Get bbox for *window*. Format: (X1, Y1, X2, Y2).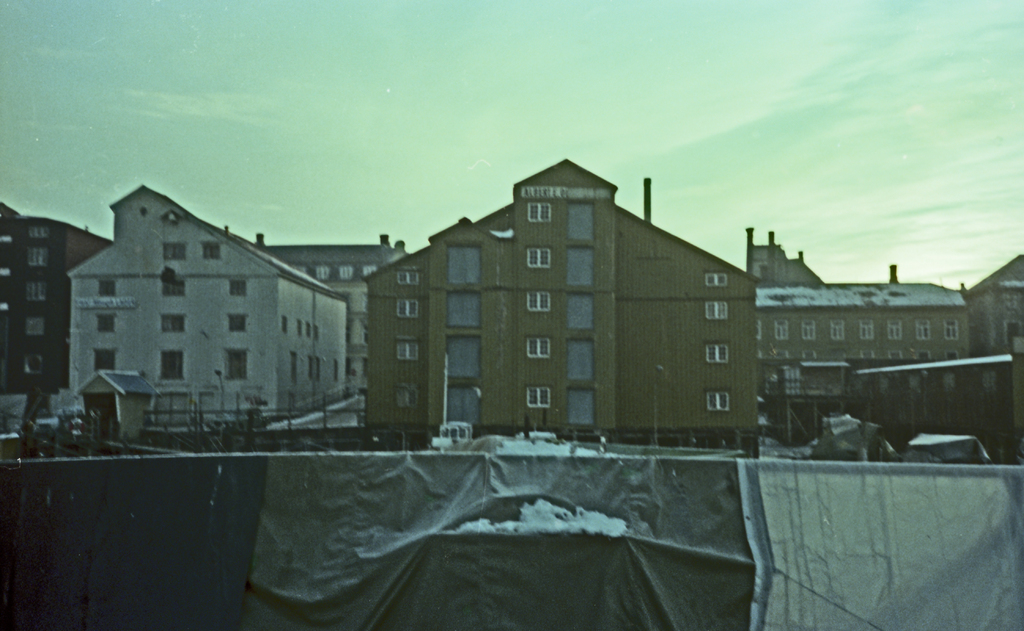
(705, 341, 731, 364).
